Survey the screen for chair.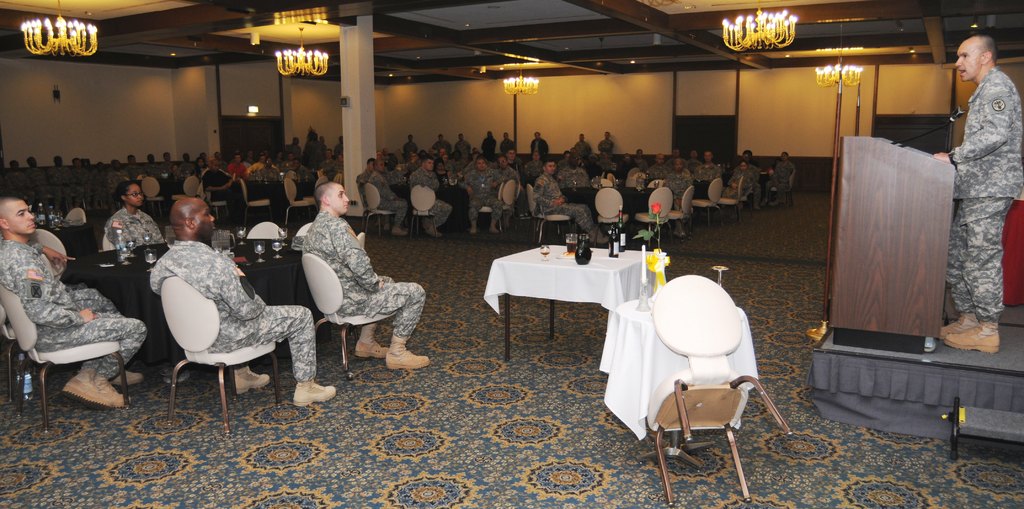
Survey found: <box>0,286,131,434</box>.
